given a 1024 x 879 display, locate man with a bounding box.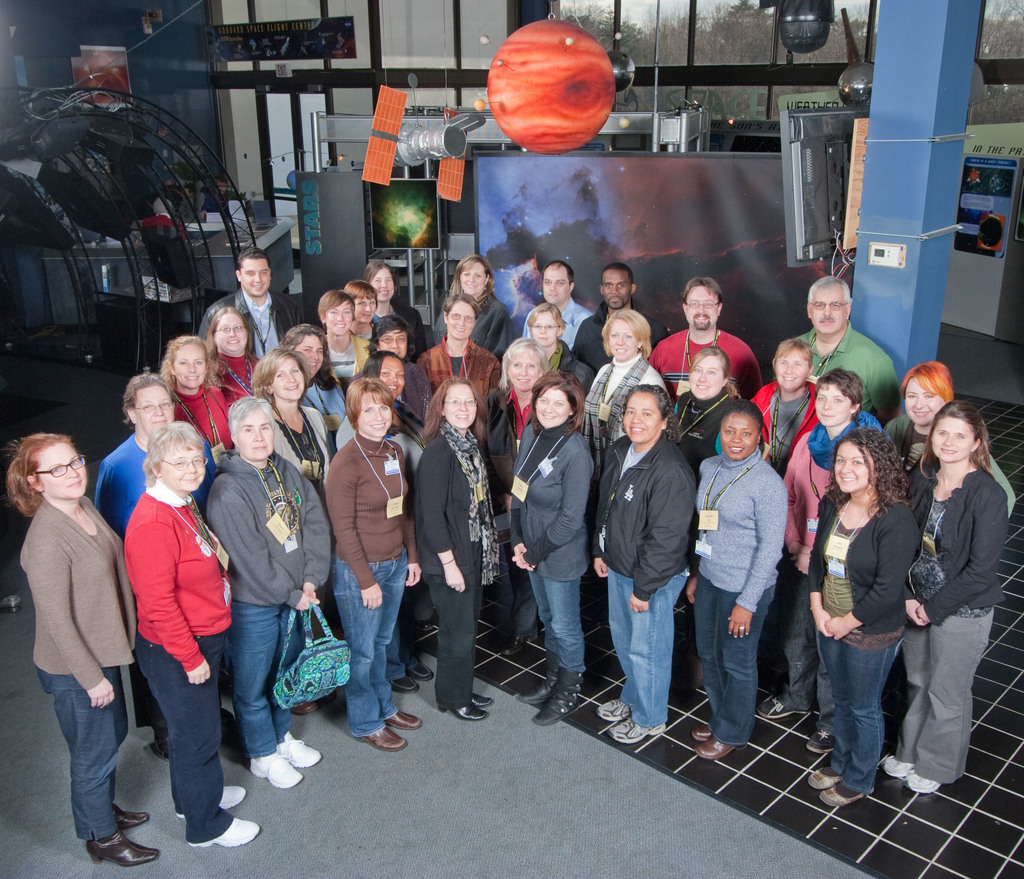
Located: region(22, 424, 132, 852).
